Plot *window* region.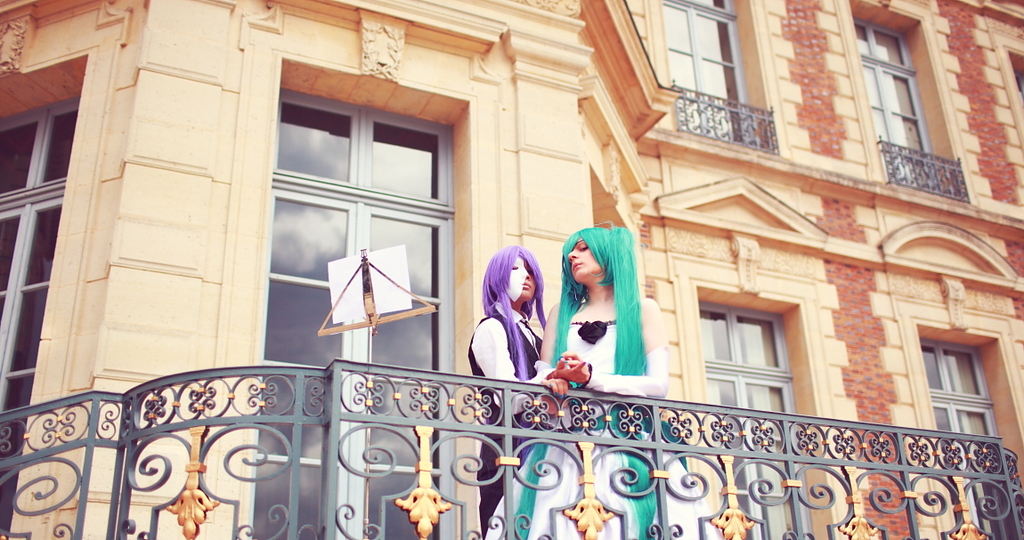
Plotted at detection(853, 21, 941, 194).
